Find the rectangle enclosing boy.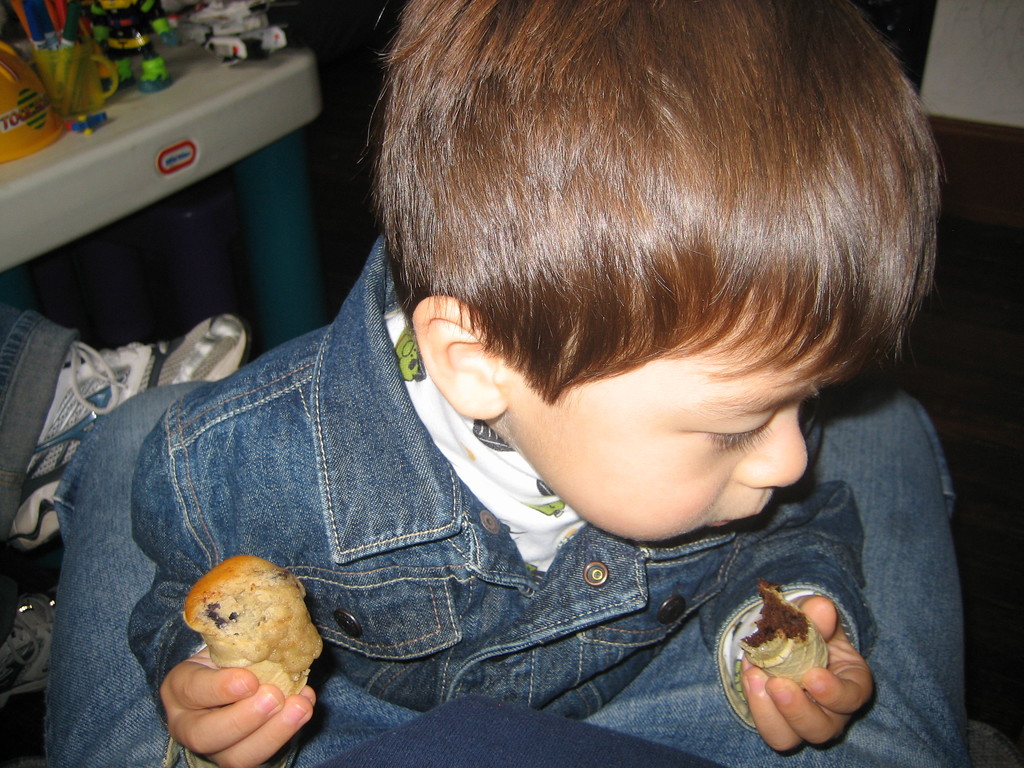
Rect(118, 0, 973, 767).
